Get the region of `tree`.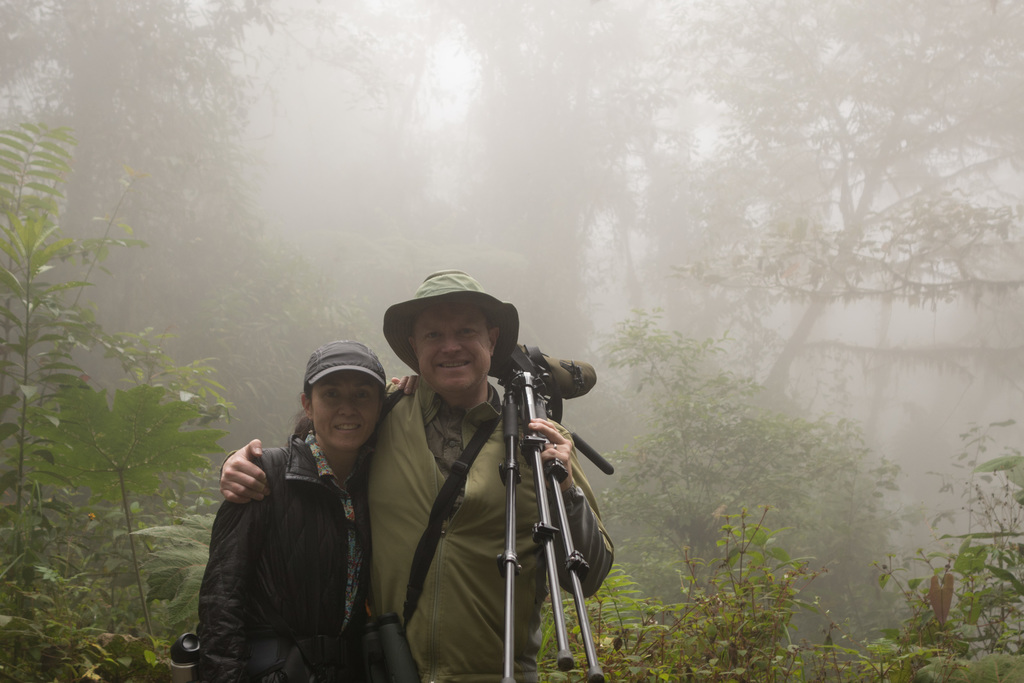
crop(423, 0, 691, 359).
